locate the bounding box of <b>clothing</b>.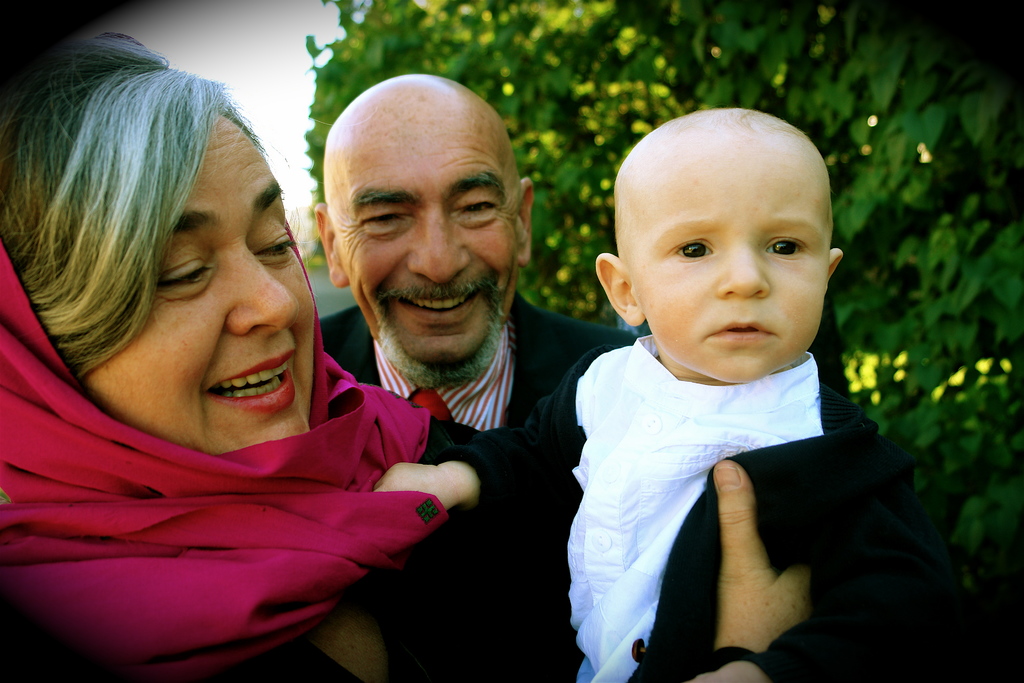
Bounding box: (433,331,963,682).
